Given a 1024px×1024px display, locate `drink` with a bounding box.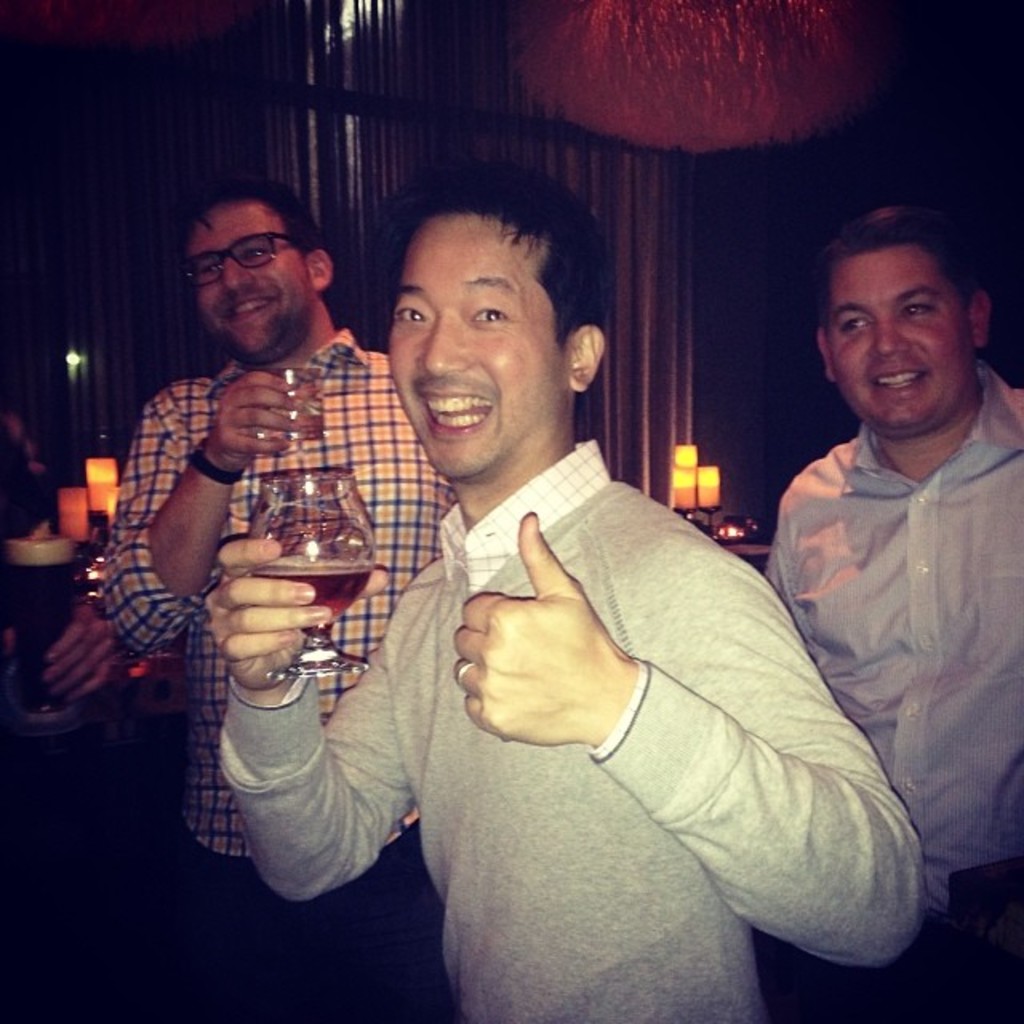
Located: (left=251, top=549, right=376, bottom=630).
